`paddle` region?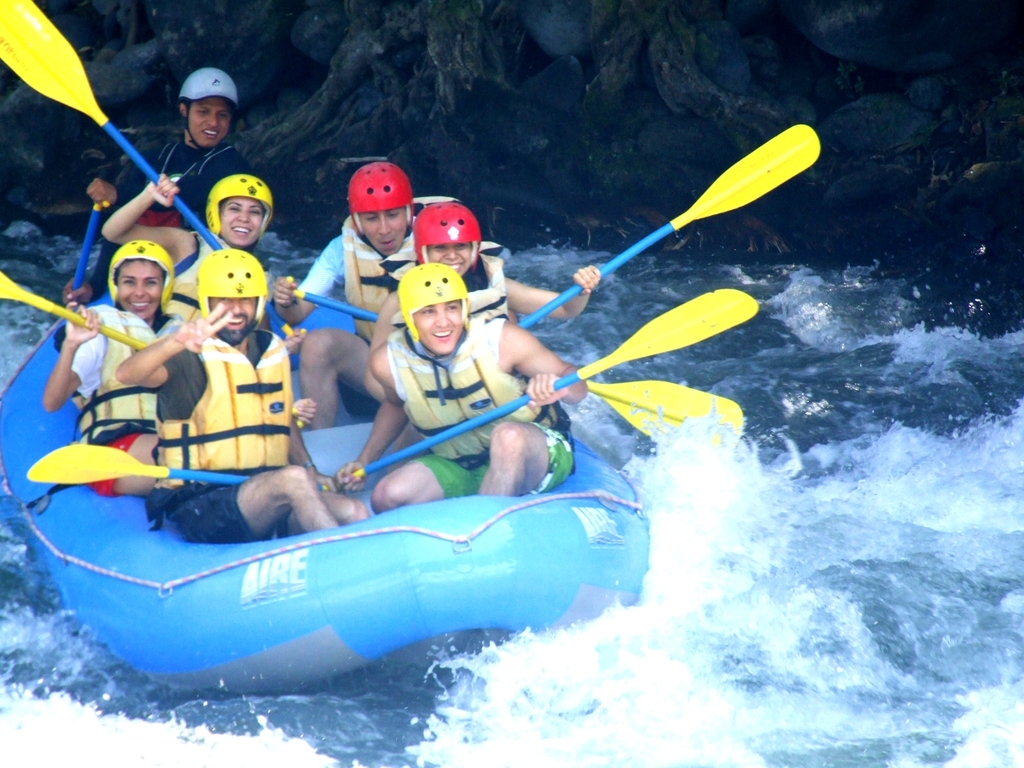
locate(0, 0, 290, 337)
